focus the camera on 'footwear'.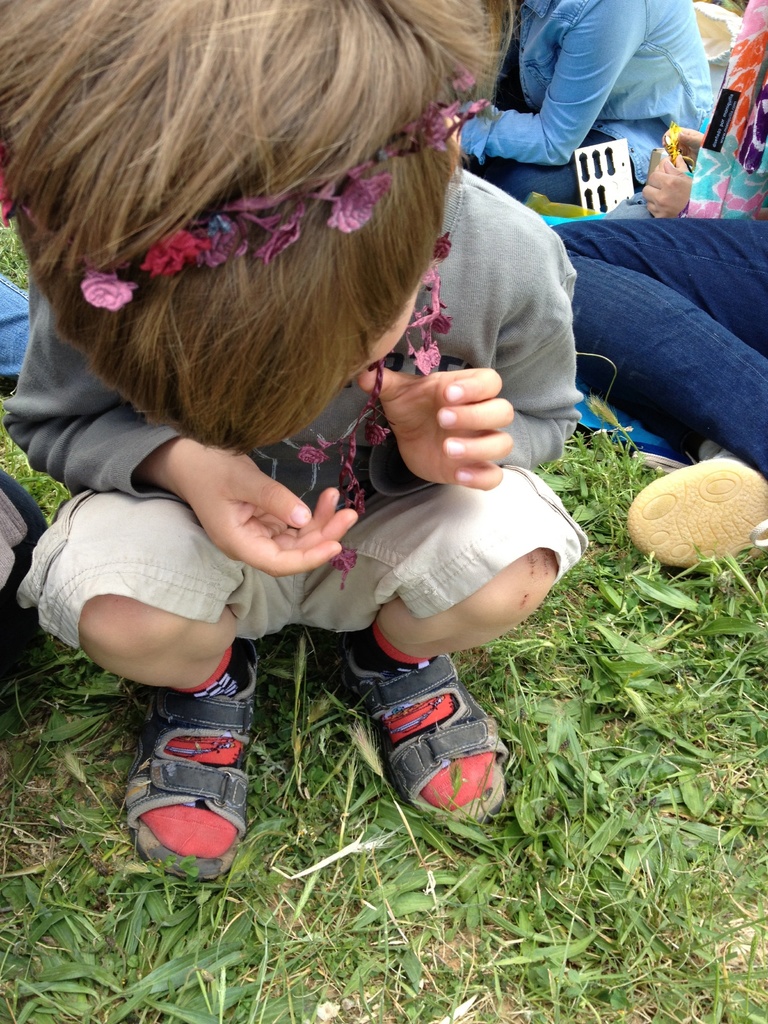
Focus region: <bbox>114, 637, 266, 879</bbox>.
